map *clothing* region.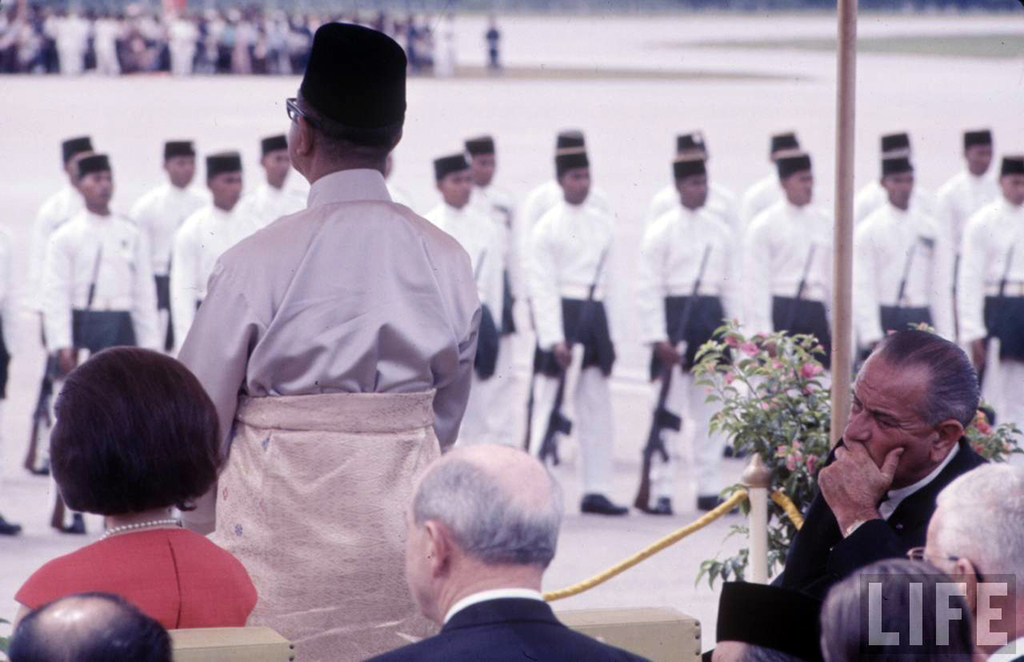
Mapped to [left=933, top=170, right=992, bottom=245].
